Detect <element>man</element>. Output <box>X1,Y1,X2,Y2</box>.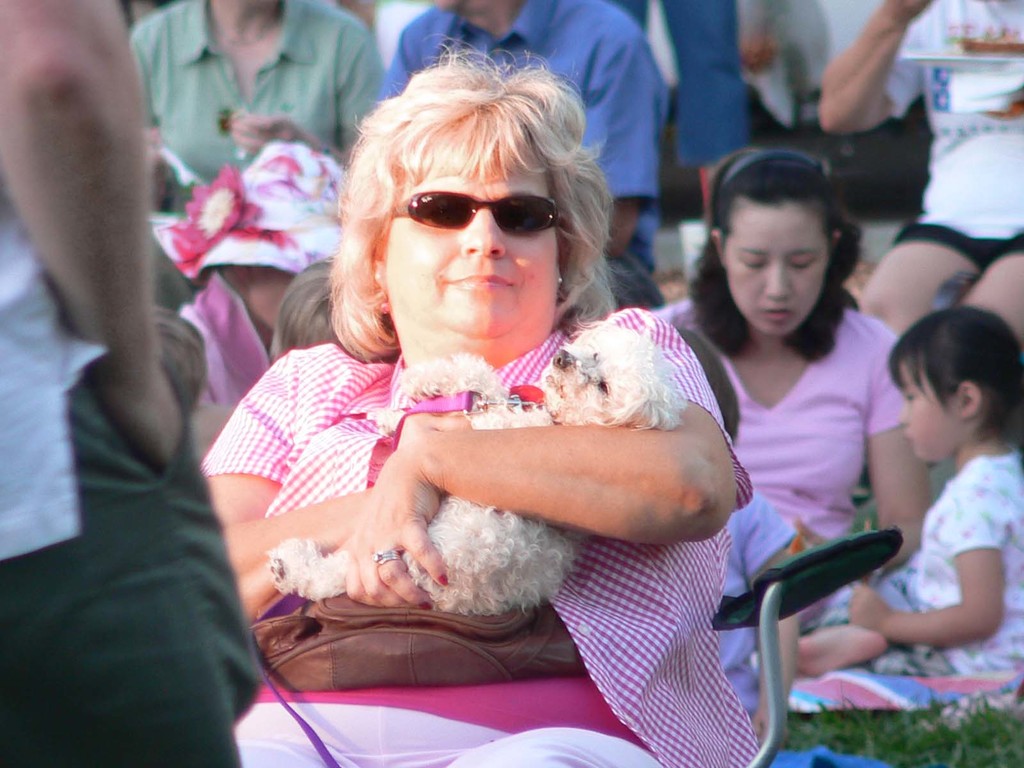
<box>739,0,936,199</box>.
